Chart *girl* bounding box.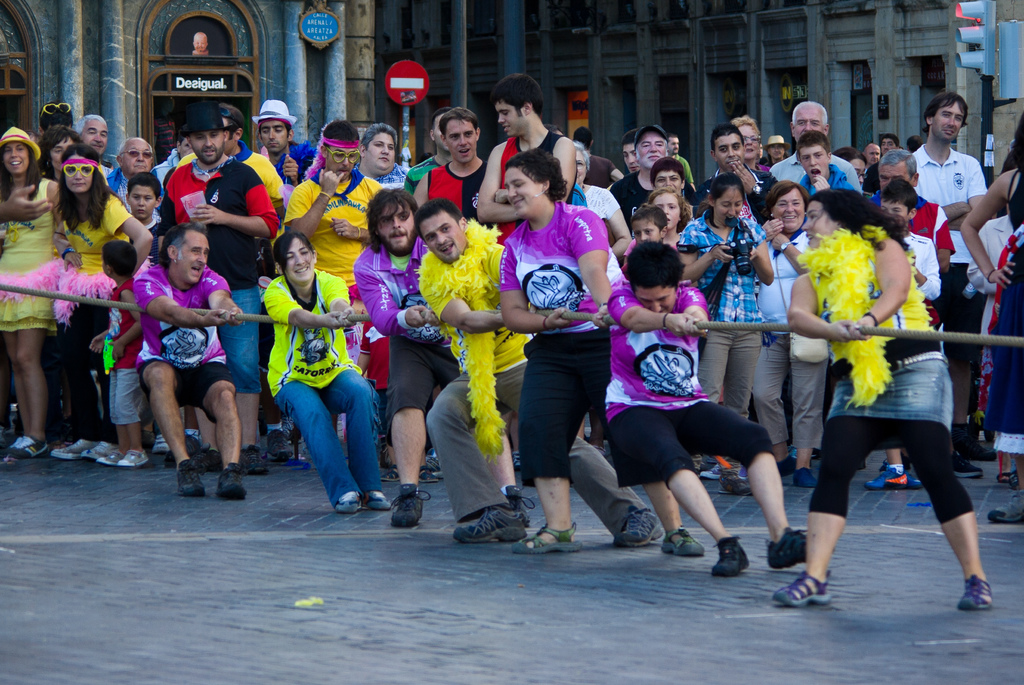
Charted: BBox(637, 191, 681, 261).
